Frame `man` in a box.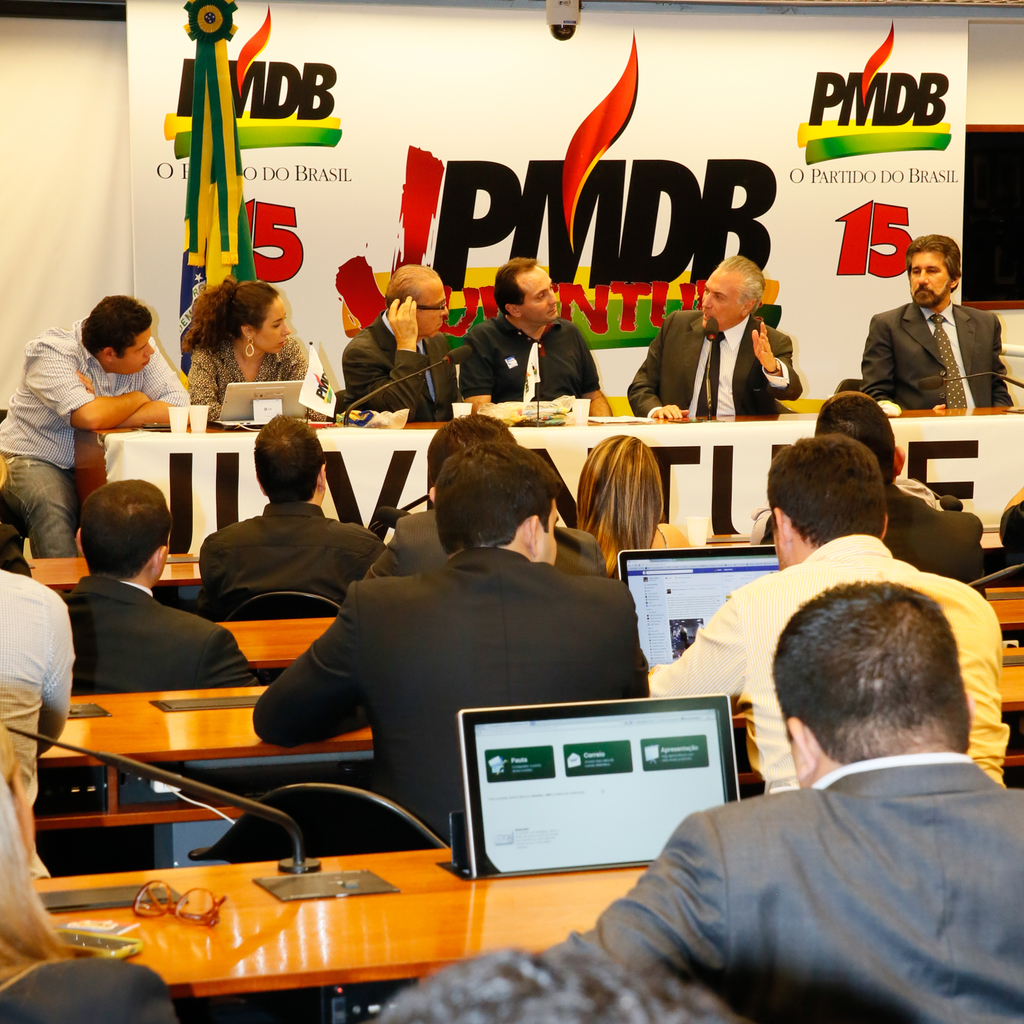
bbox=(364, 414, 605, 579).
